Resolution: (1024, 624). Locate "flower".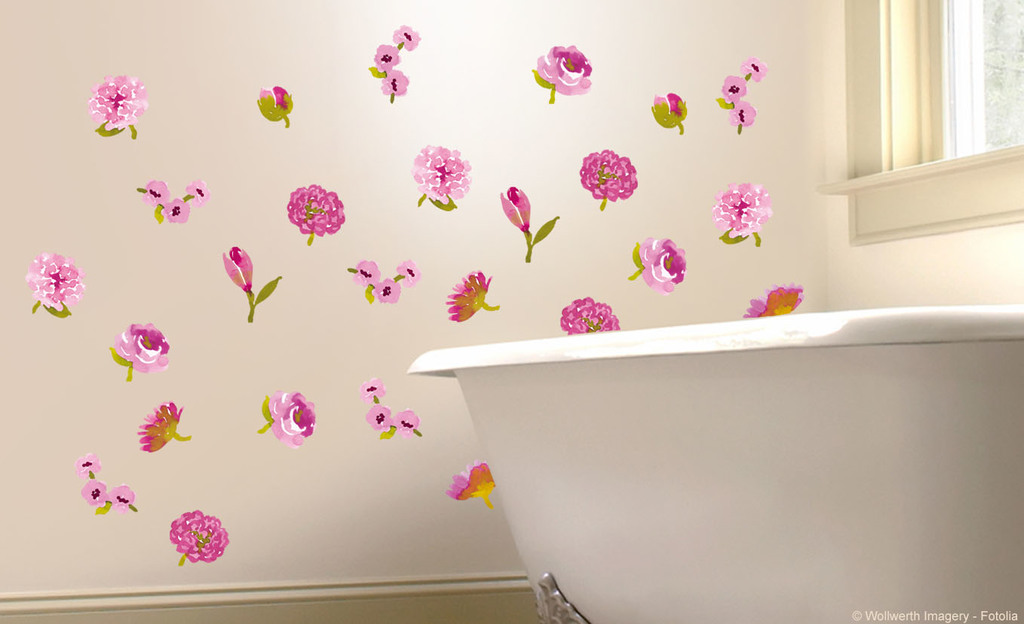
744 283 801 316.
